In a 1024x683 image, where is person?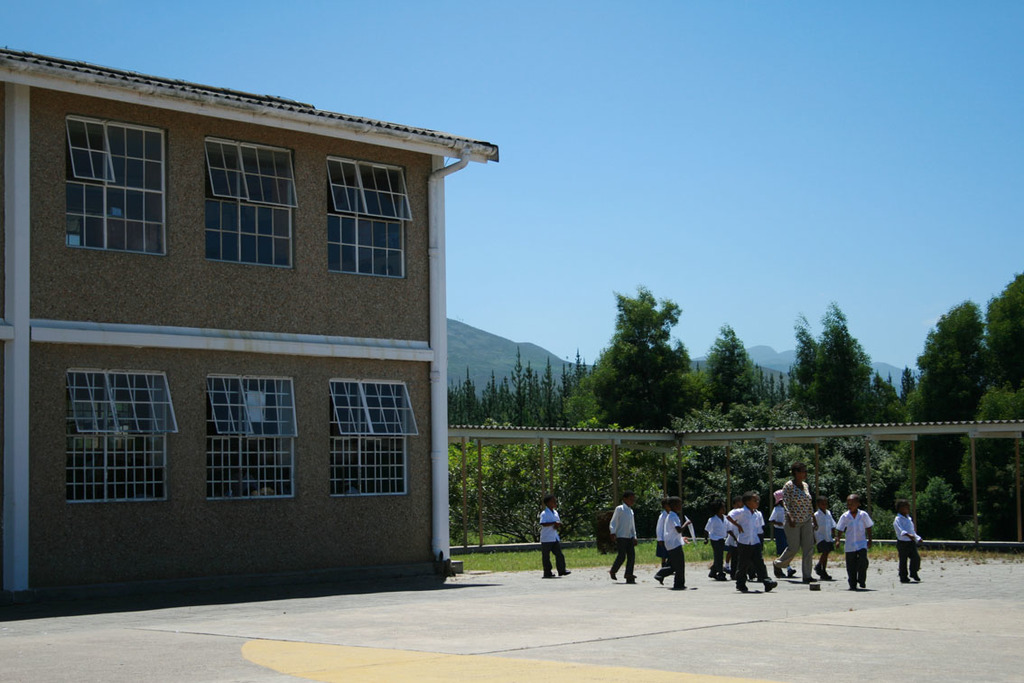
<bbox>535, 492, 571, 580</bbox>.
